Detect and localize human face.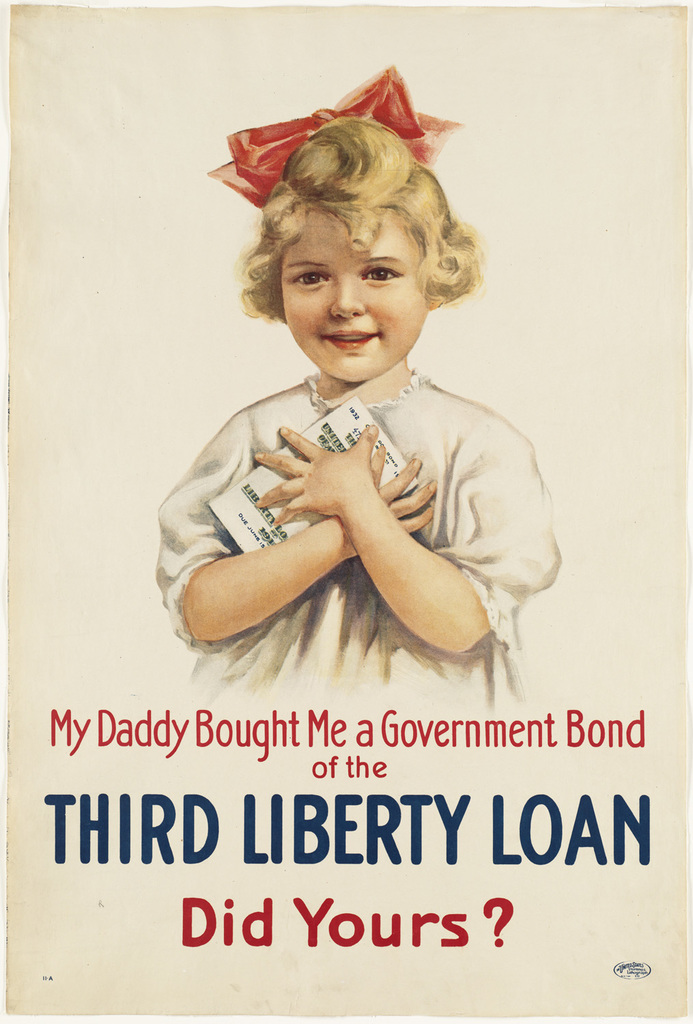
Localized at pyautogui.locateOnScreen(277, 210, 436, 384).
